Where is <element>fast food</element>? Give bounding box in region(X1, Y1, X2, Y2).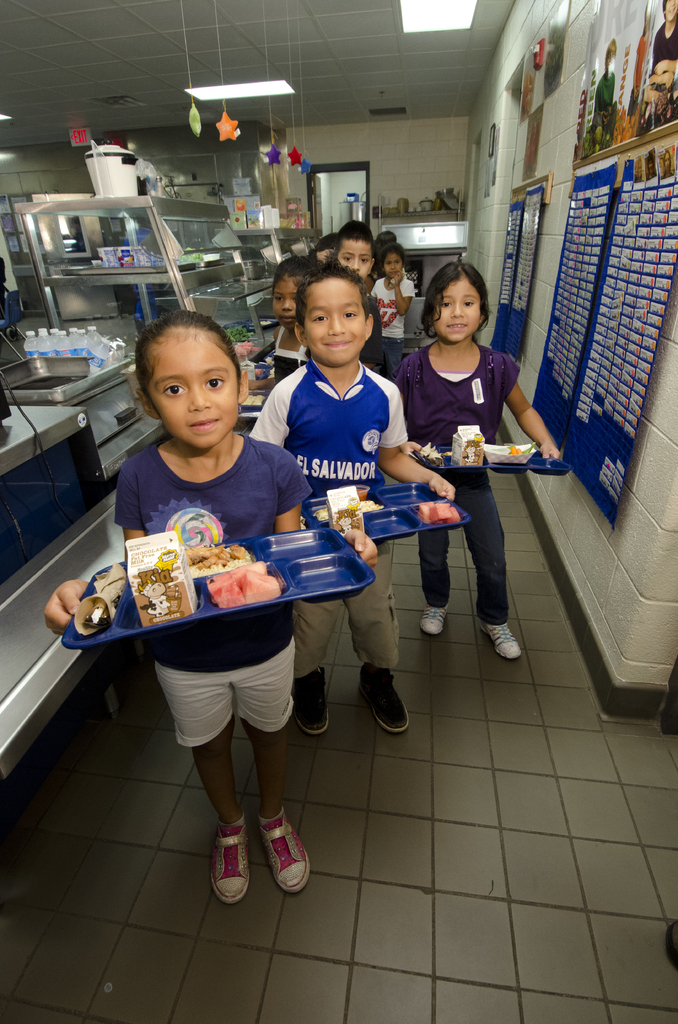
region(503, 448, 523, 462).
